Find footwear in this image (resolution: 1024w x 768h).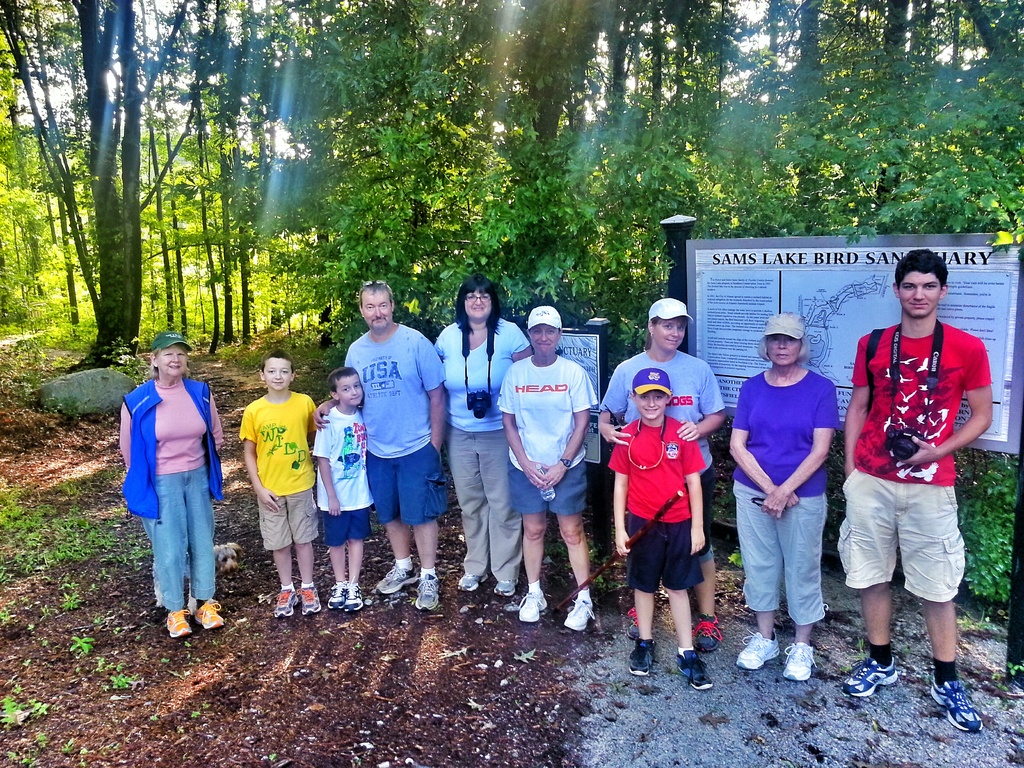
{"x1": 781, "y1": 641, "x2": 821, "y2": 681}.
